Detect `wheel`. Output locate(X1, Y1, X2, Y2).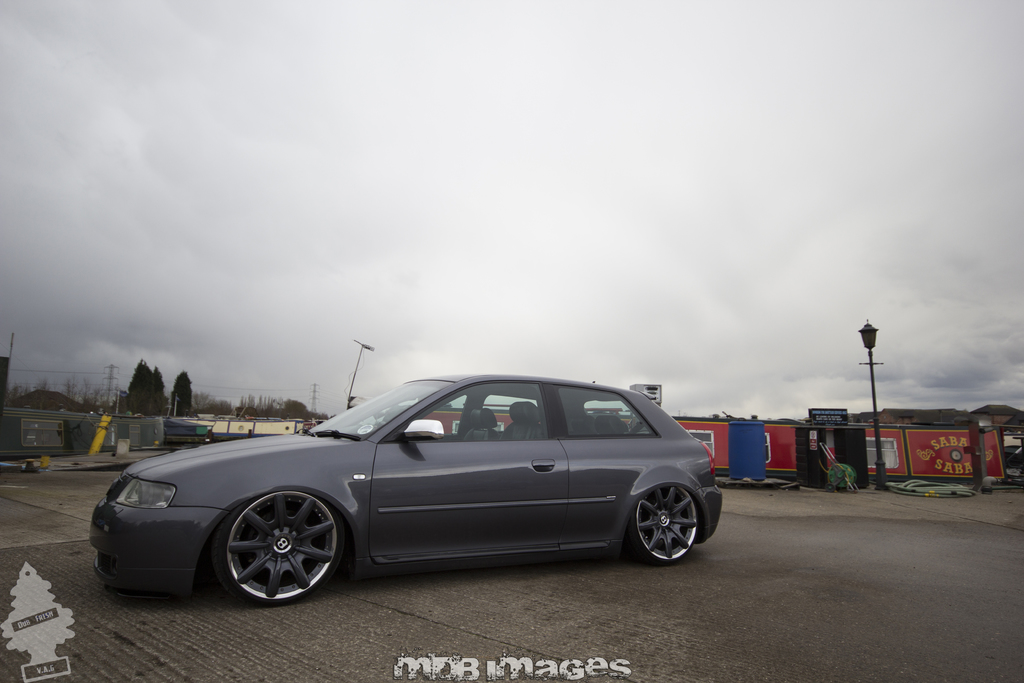
locate(207, 497, 346, 605).
